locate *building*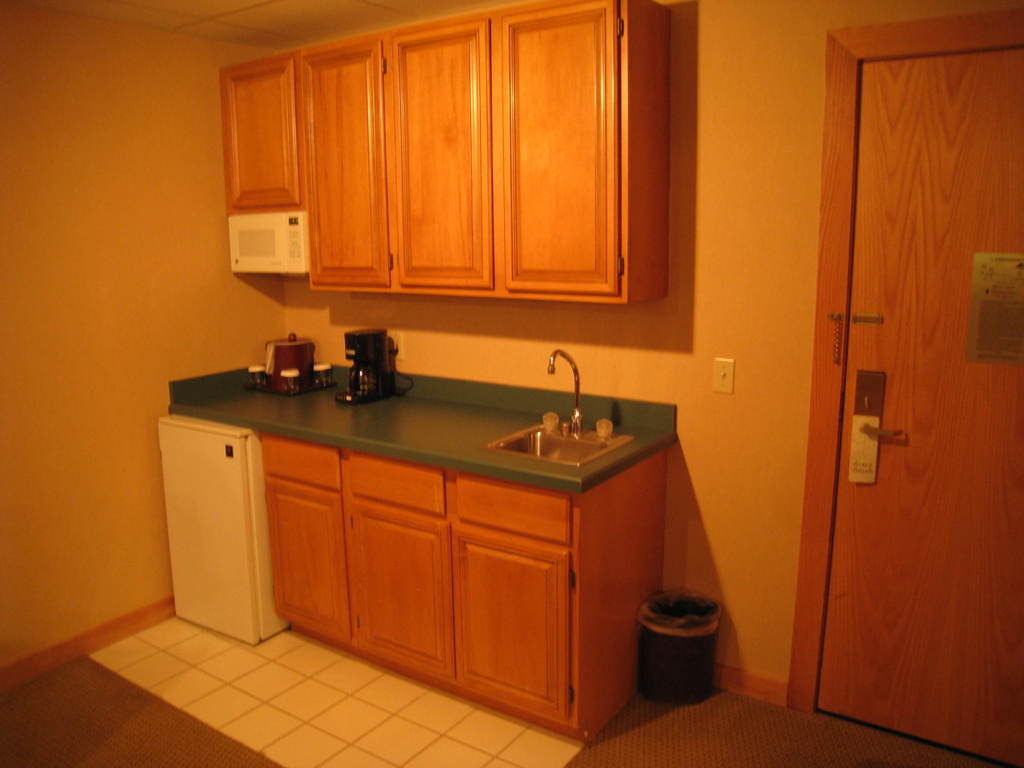
locate(0, 0, 1019, 767)
